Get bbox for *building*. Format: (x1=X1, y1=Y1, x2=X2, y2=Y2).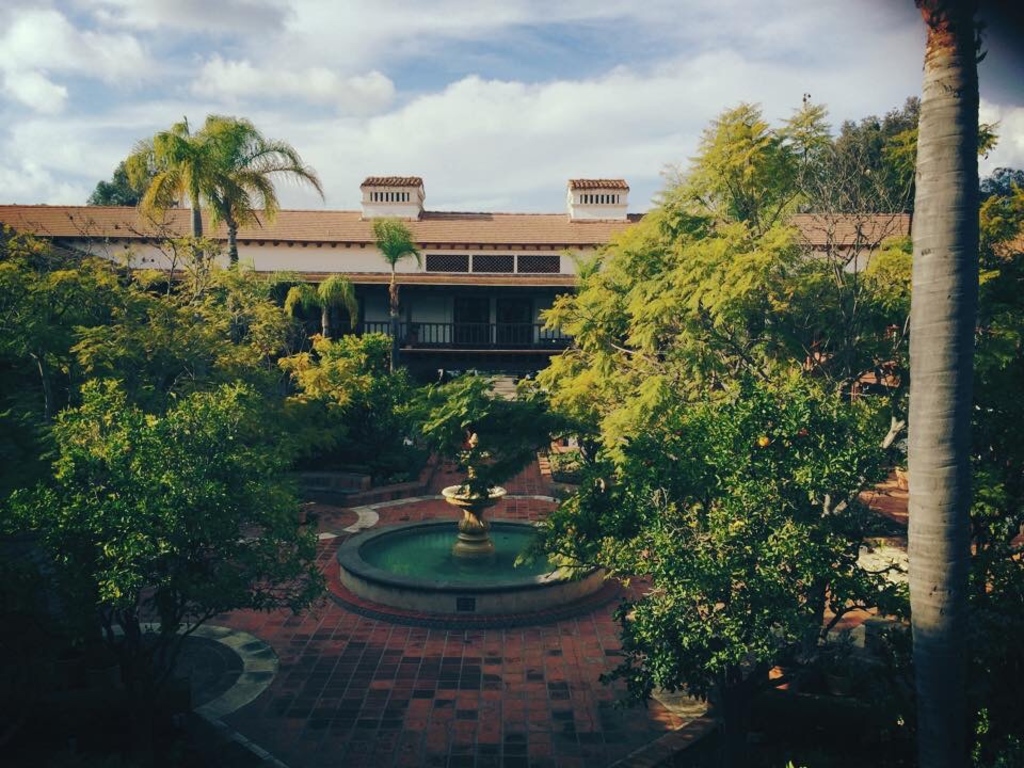
(x1=0, y1=174, x2=1023, y2=378).
